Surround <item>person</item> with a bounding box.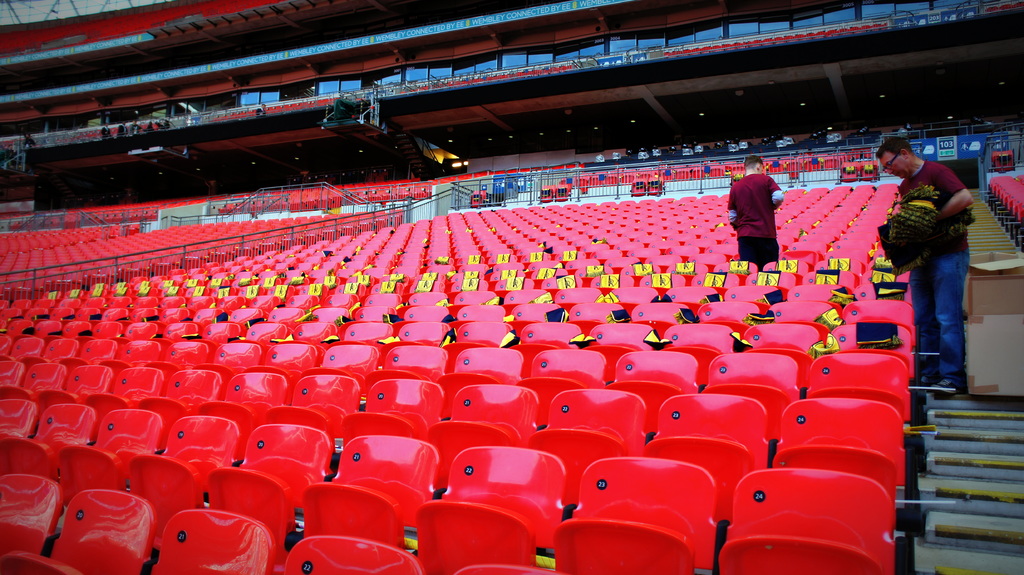
detection(723, 148, 779, 267).
